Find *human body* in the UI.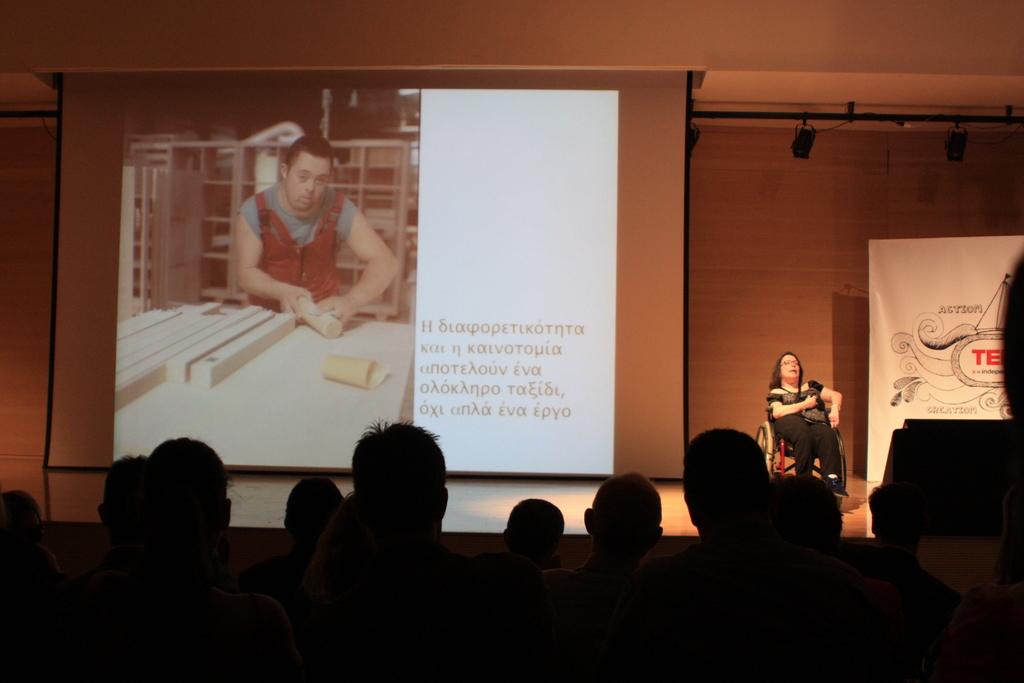
UI element at [769, 360, 852, 507].
